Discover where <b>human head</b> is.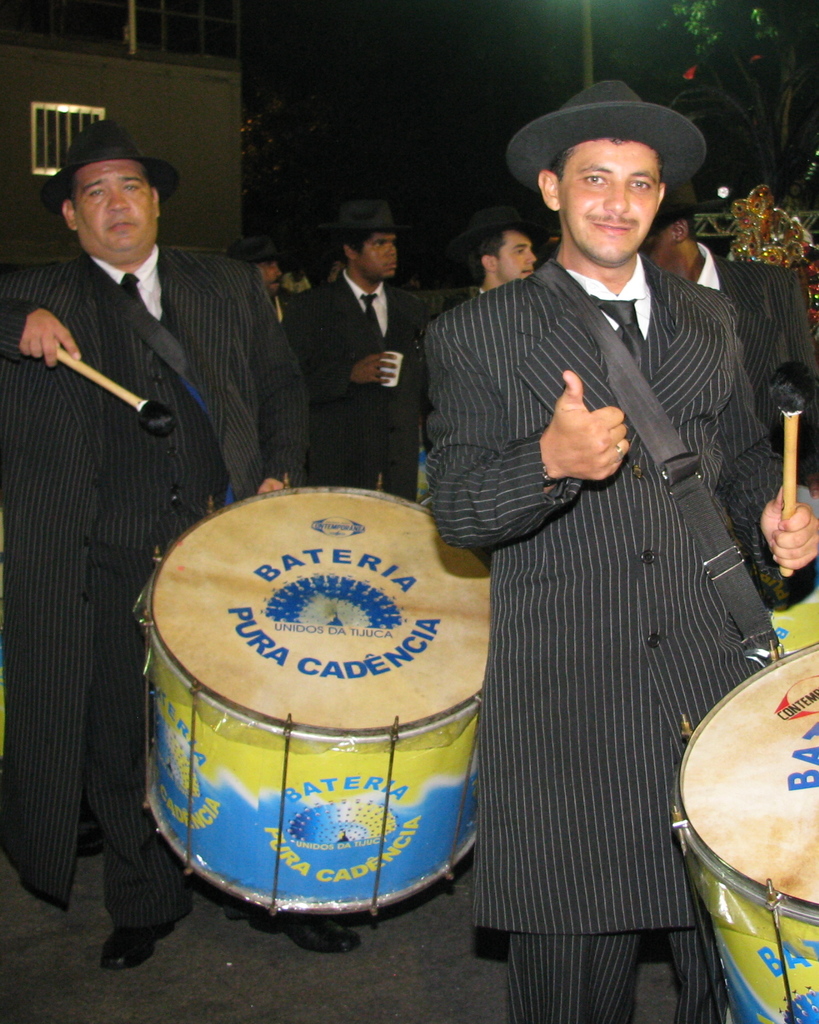
Discovered at {"x1": 234, "y1": 233, "x2": 285, "y2": 291}.
